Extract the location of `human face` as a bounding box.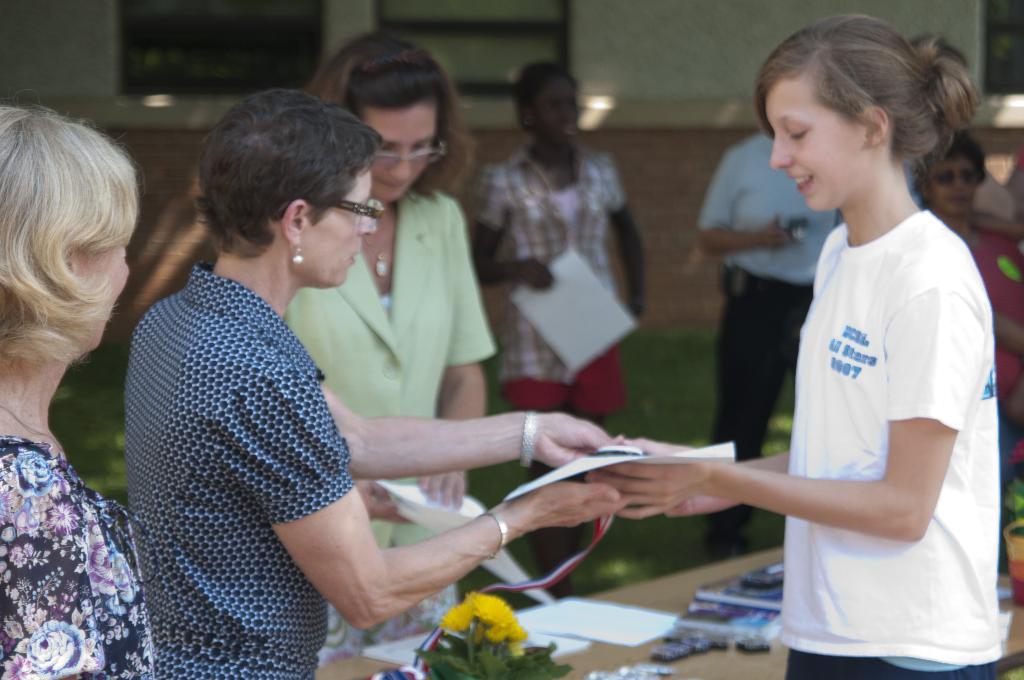
box(68, 238, 129, 350).
